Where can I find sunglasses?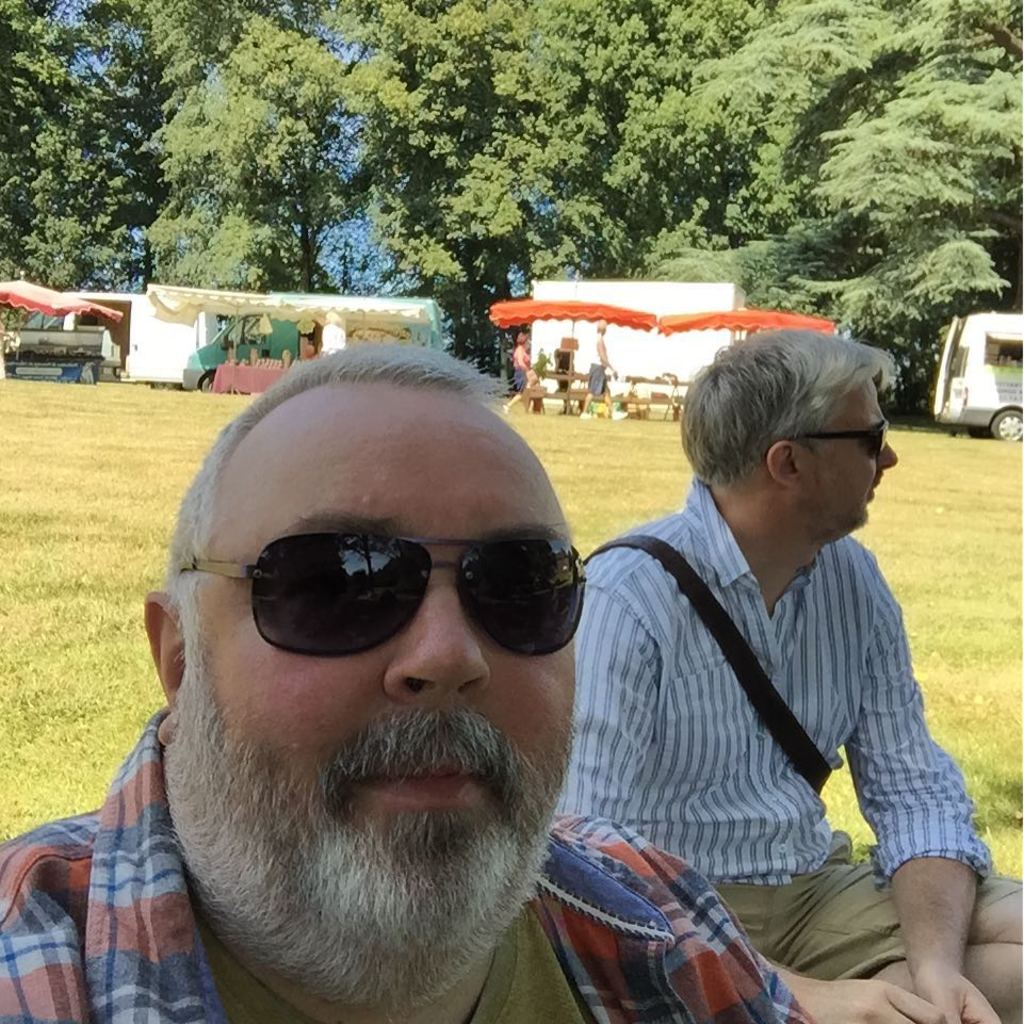
You can find it at box=[810, 417, 890, 467].
